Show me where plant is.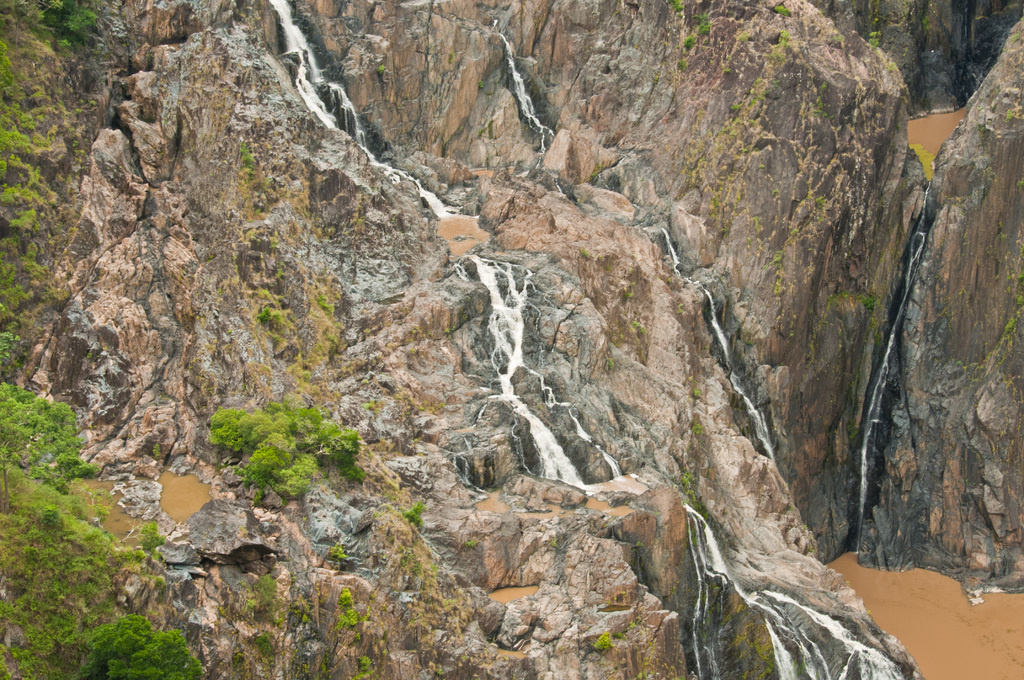
plant is at crop(381, 477, 408, 502).
